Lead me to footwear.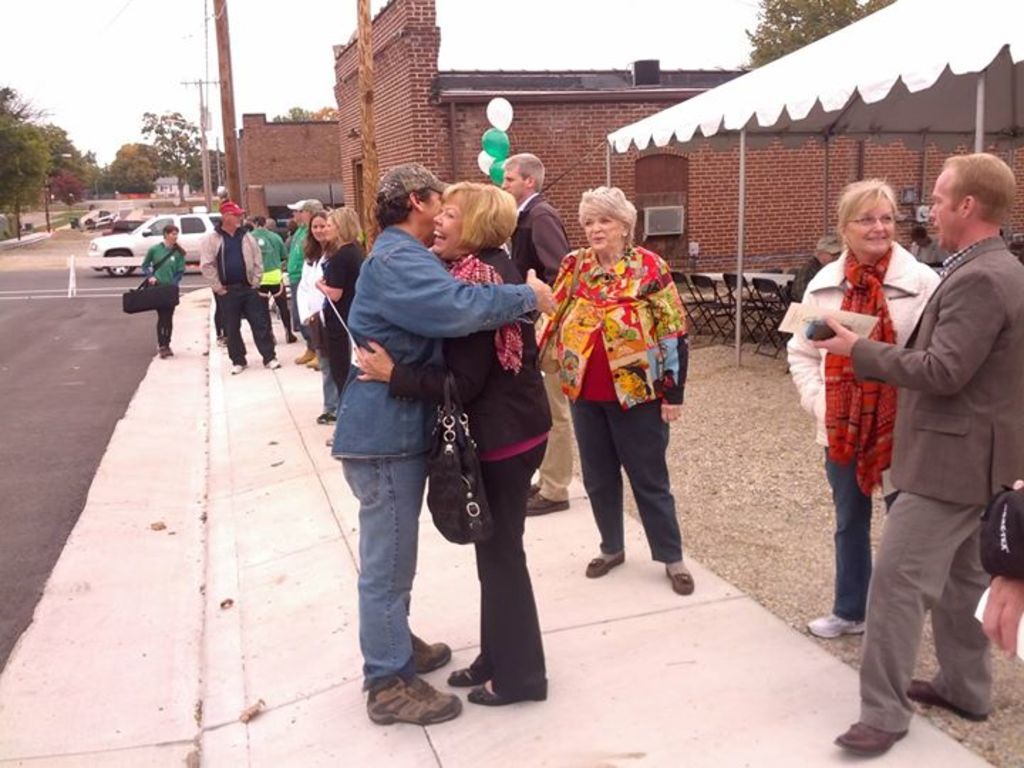
Lead to select_region(226, 363, 243, 374).
